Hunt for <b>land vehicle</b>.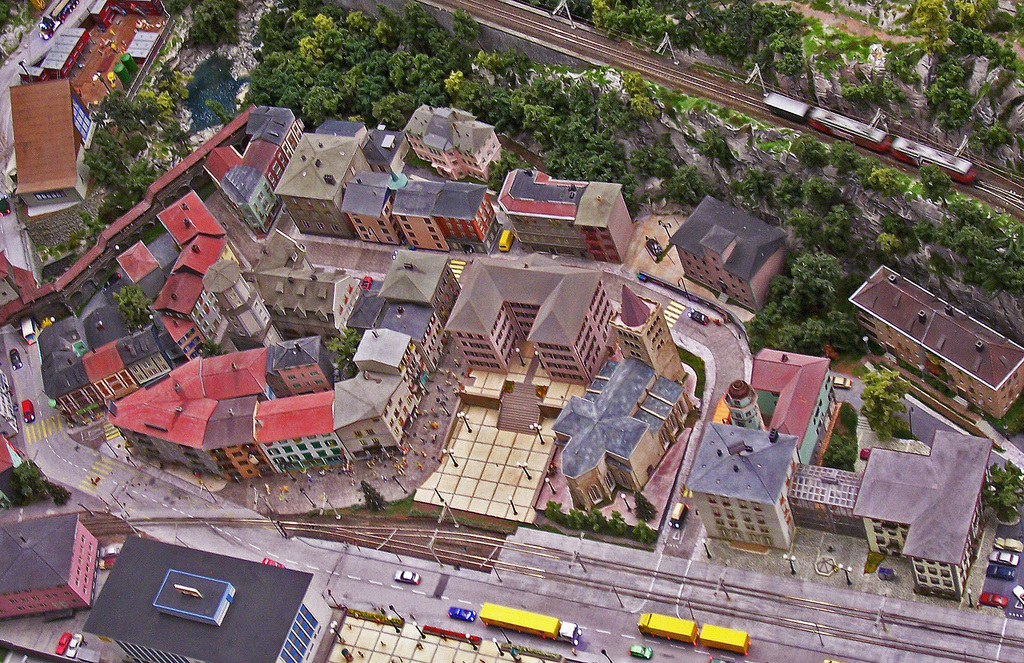
Hunted down at 667:500:688:528.
